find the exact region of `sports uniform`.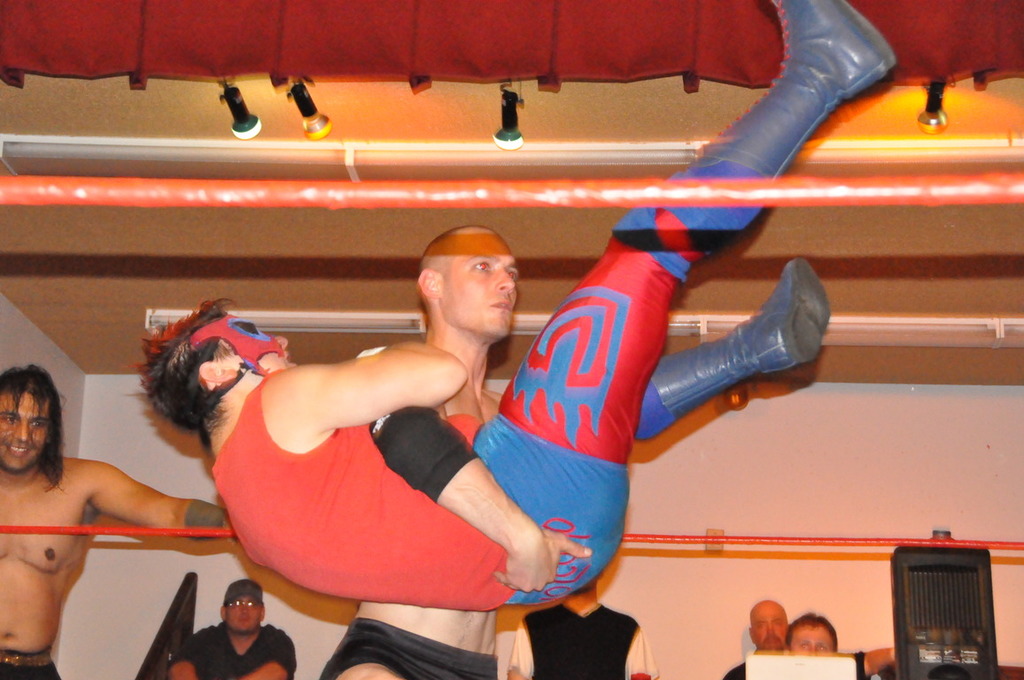
Exact region: <bbox>508, 598, 657, 679</bbox>.
